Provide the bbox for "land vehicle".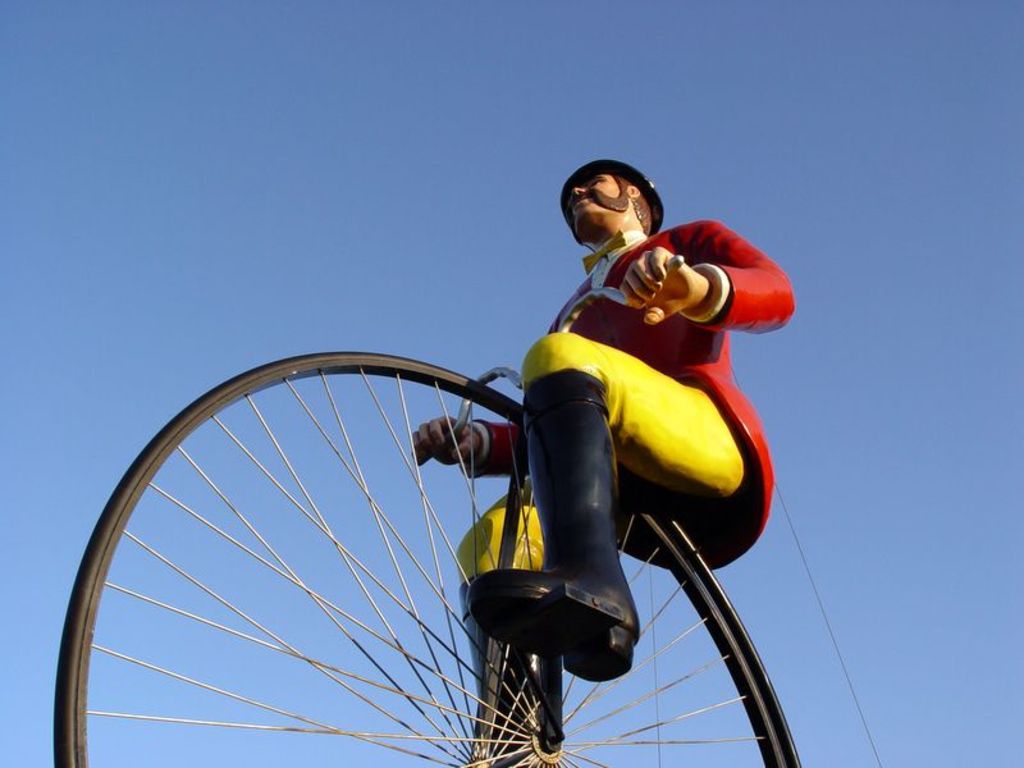
Rect(29, 253, 850, 767).
